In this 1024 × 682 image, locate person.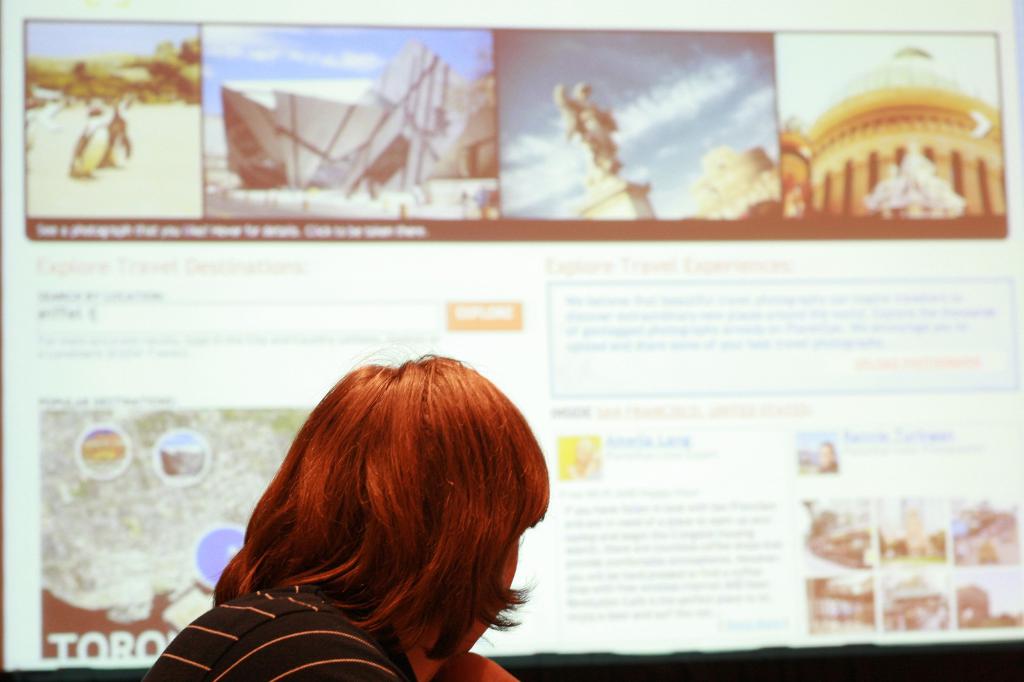
Bounding box: <box>135,347,552,681</box>.
